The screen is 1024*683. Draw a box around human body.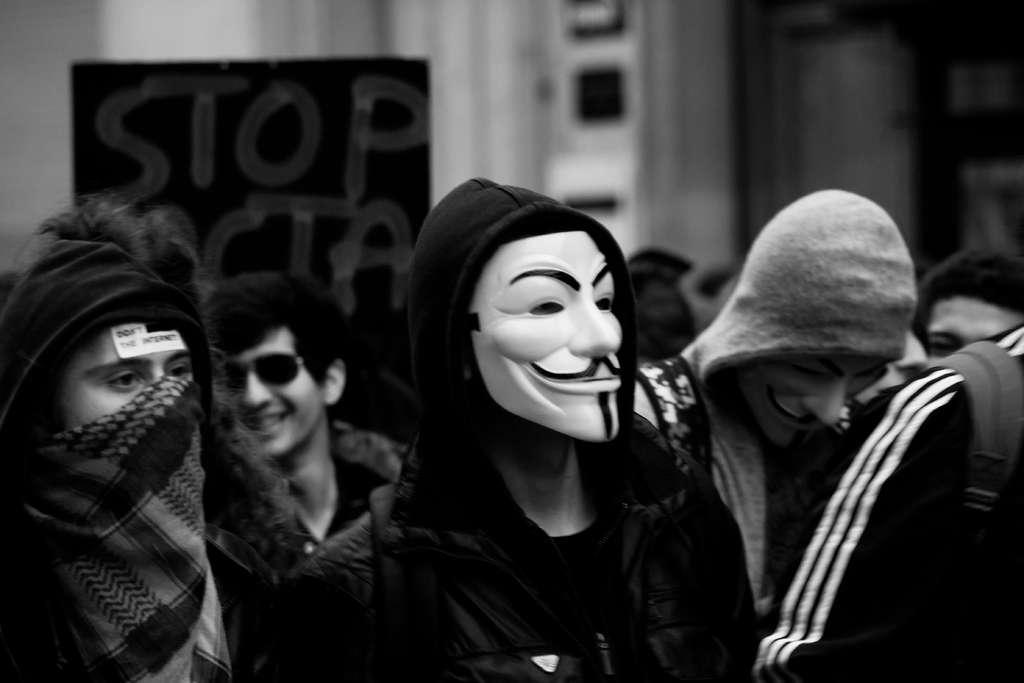
<bbox>628, 177, 913, 638</bbox>.
